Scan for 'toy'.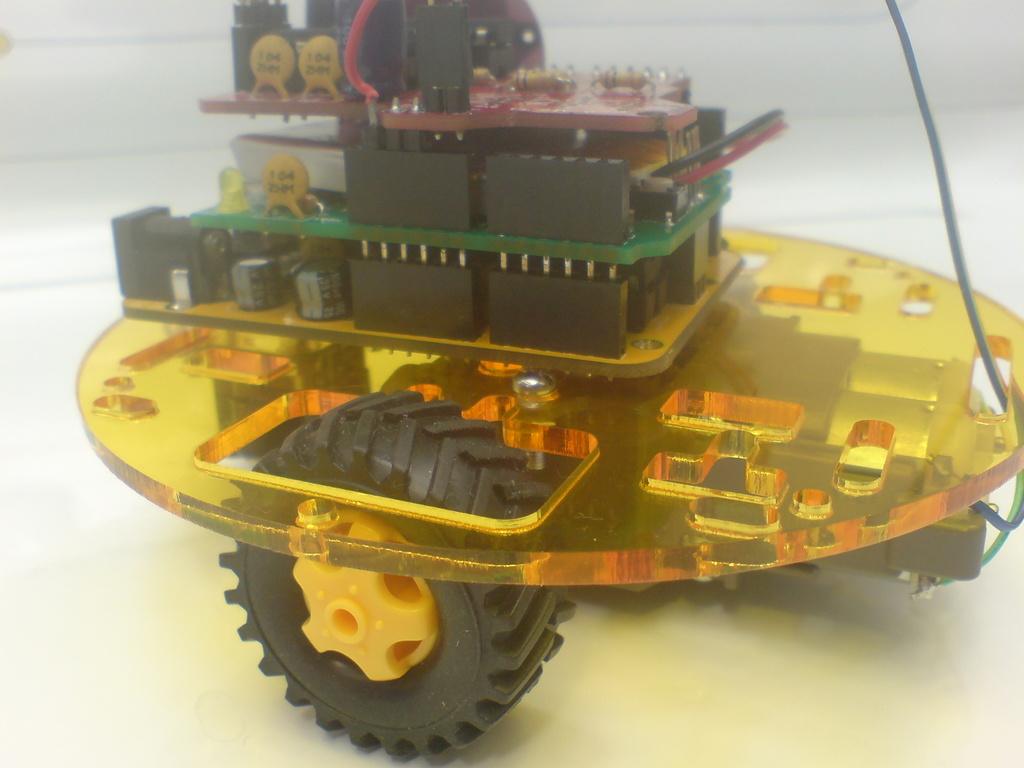
Scan result: (left=26, top=0, right=1023, bottom=705).
